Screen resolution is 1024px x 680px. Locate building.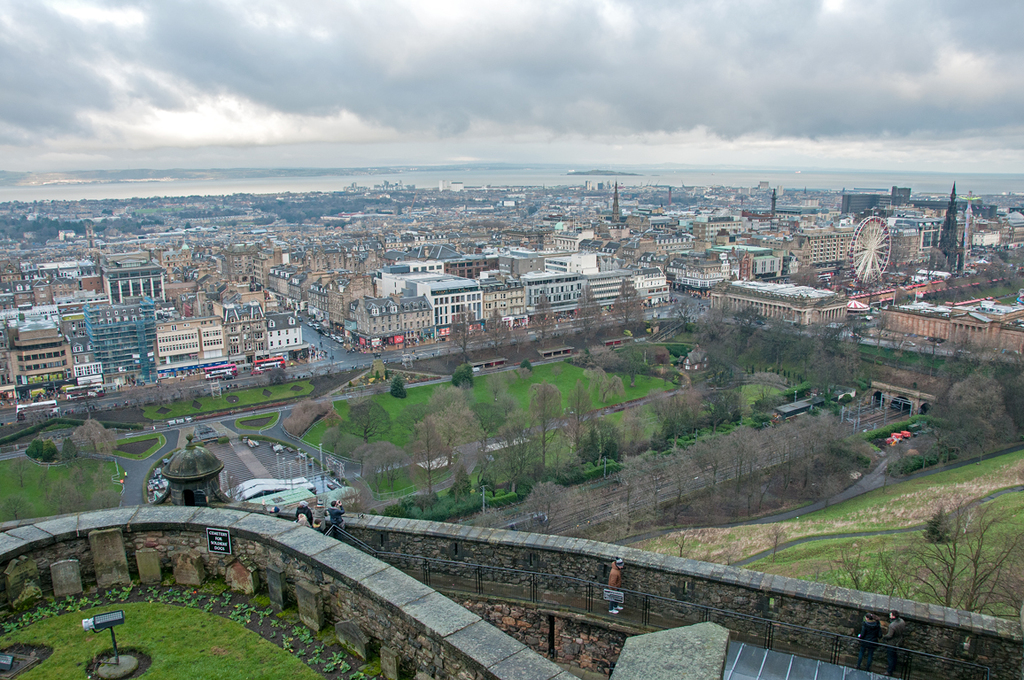
detection(94, 255, 153, 311).
